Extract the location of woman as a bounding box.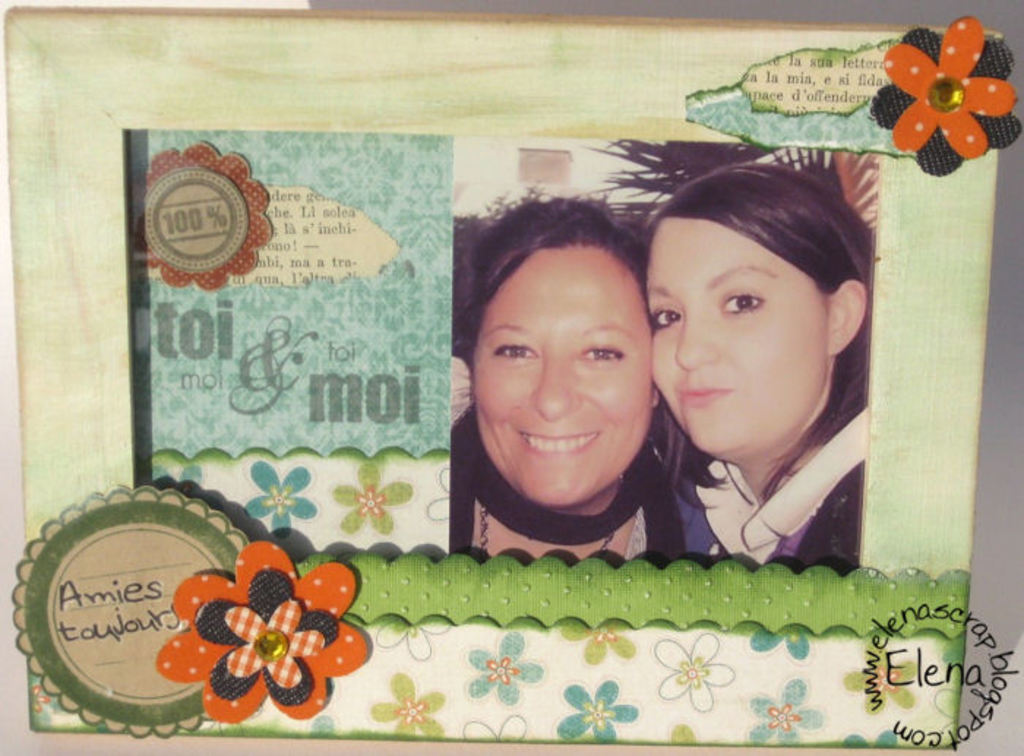
Rect(451, 193, 688, 573).
